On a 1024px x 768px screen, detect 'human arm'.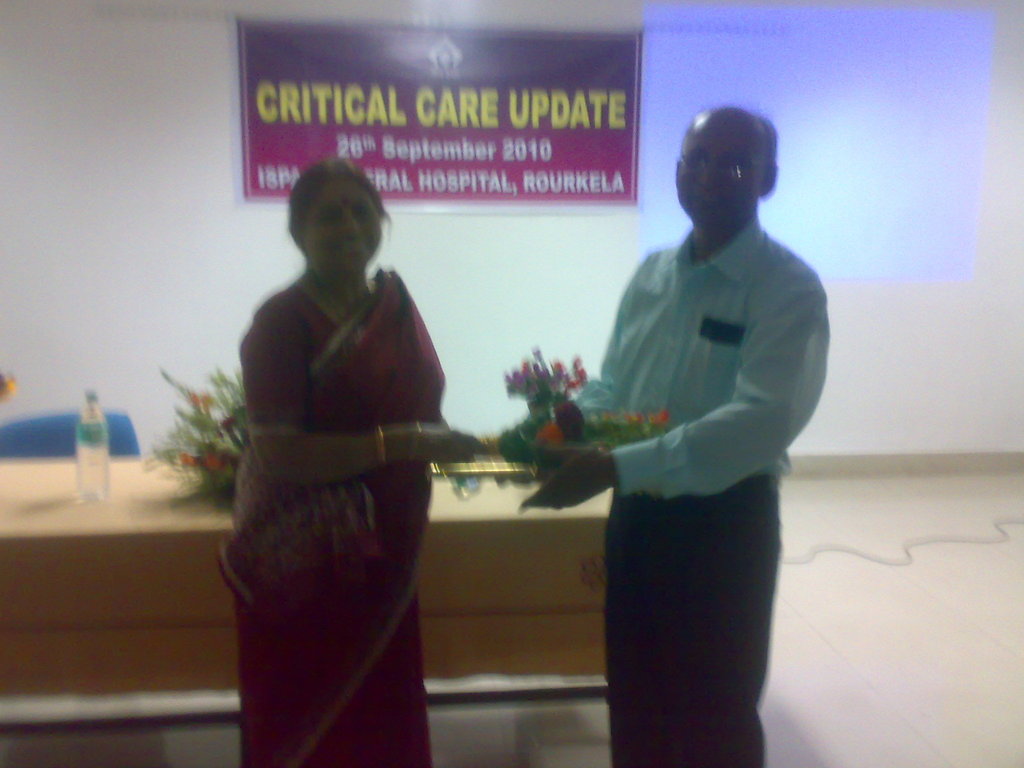
413, 296, 477, 472.
